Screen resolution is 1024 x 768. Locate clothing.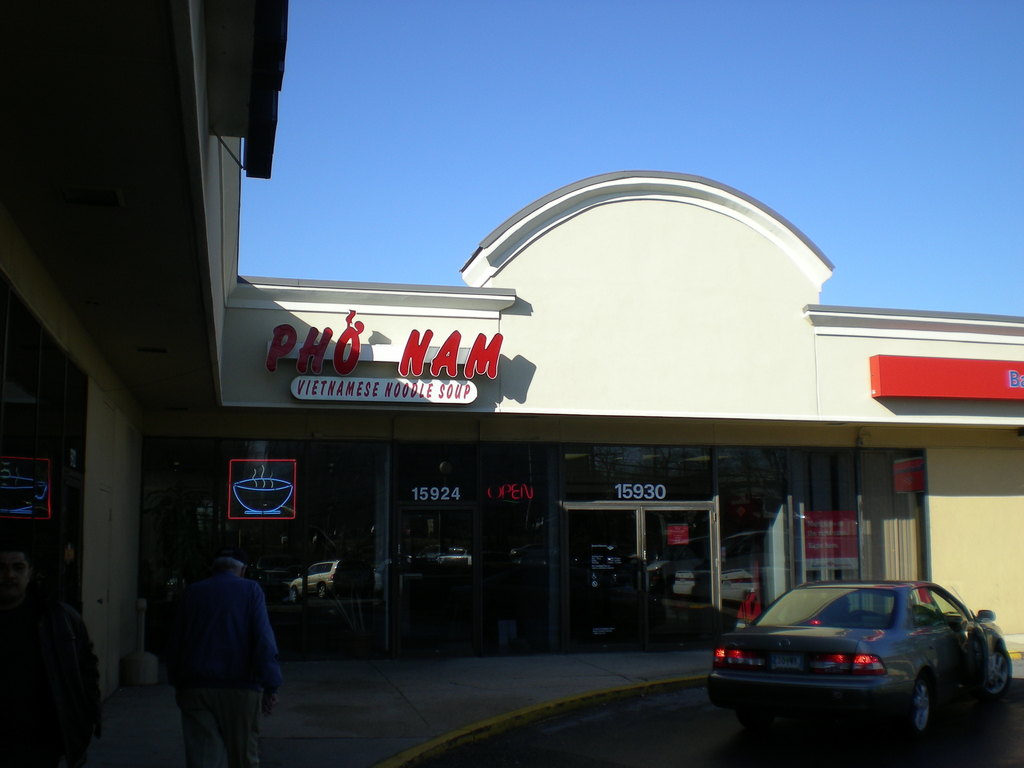
171/576/283/762.
